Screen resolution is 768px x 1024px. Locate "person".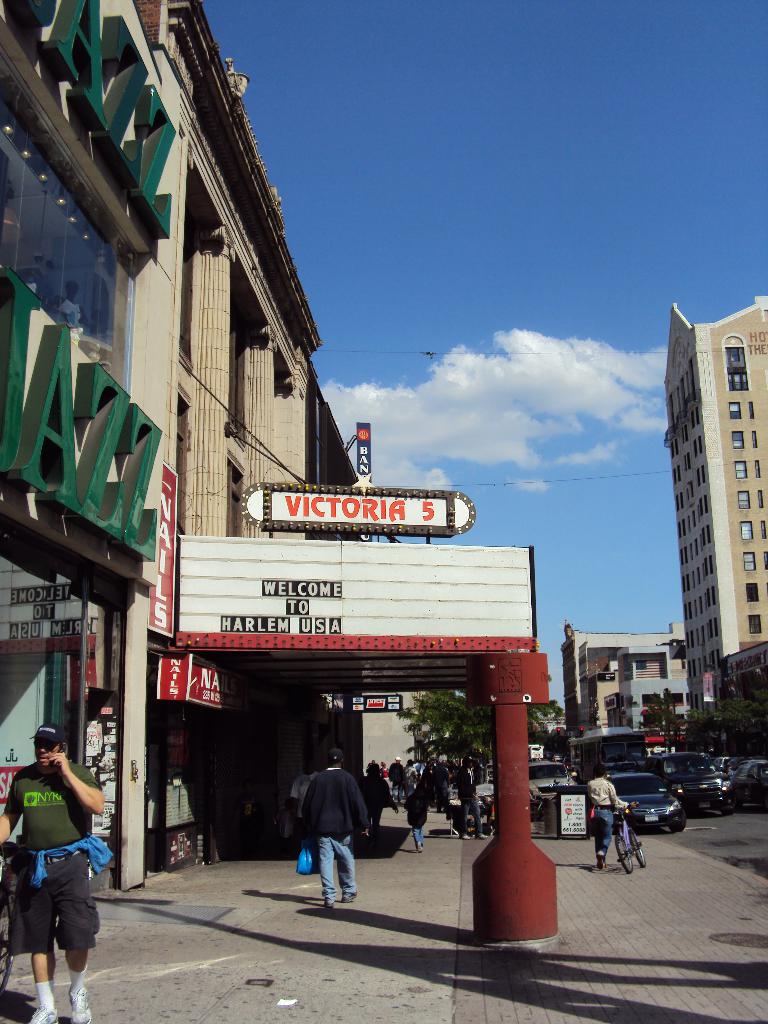
[x1=582, y1=764, x2=637, y2=874].
